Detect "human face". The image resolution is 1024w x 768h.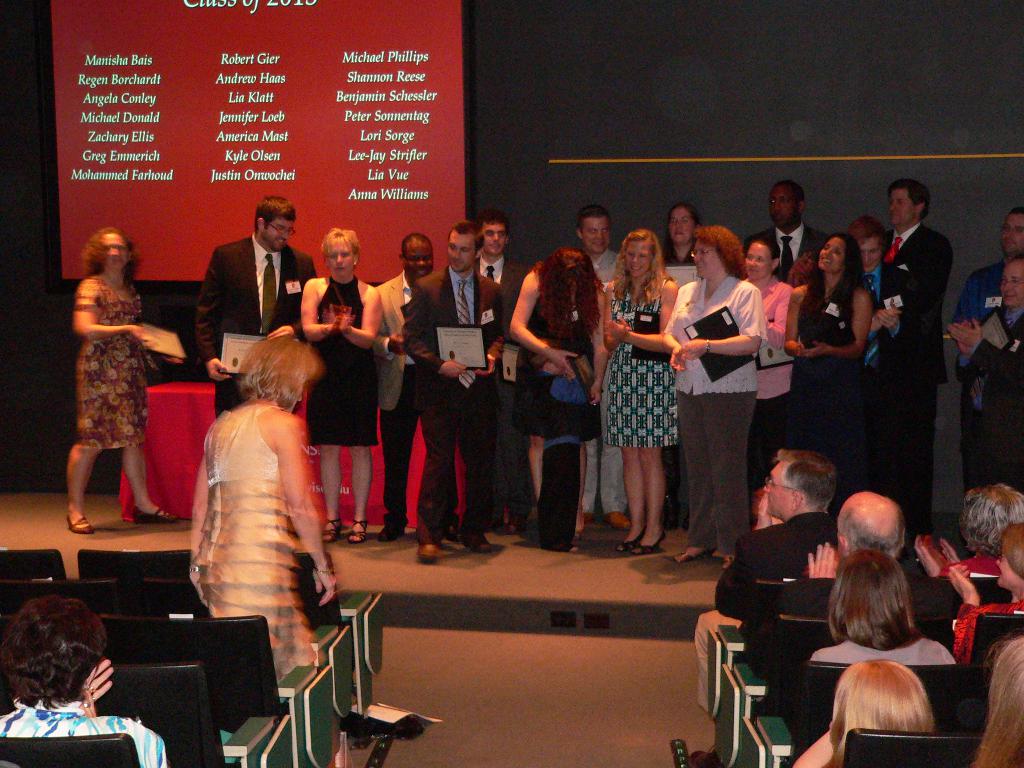
x1=104, y1=233, x2=128, y2=267.
